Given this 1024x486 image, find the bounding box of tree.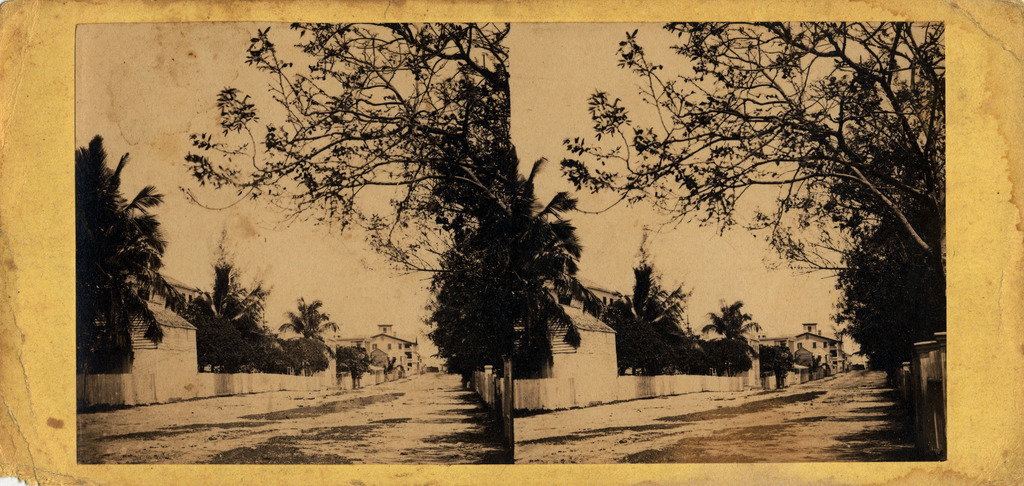
(603, 242, 692, 376).
